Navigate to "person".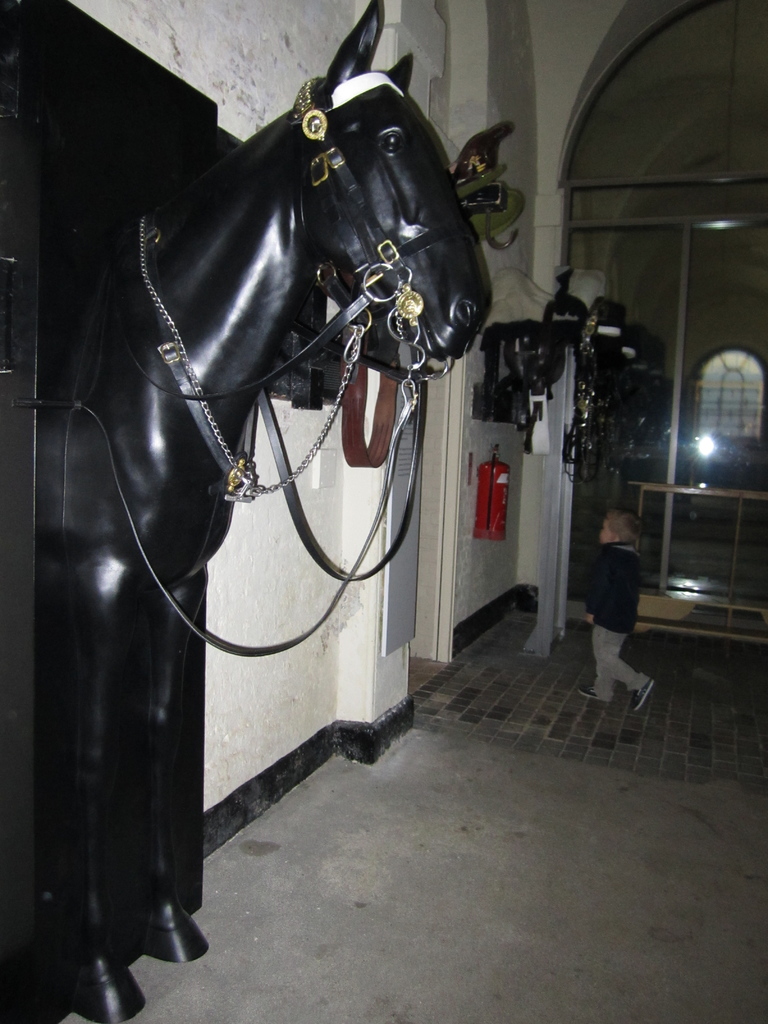
Navigation target: (570, 504, 657, 715).
